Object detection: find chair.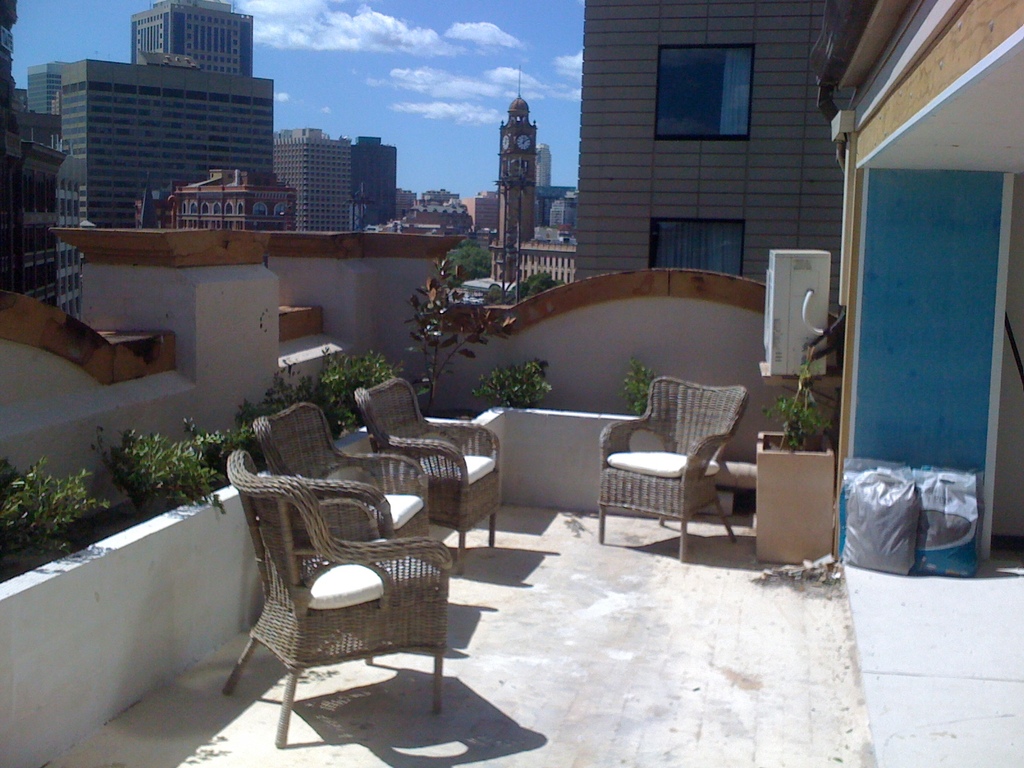
227 419 482 741.
